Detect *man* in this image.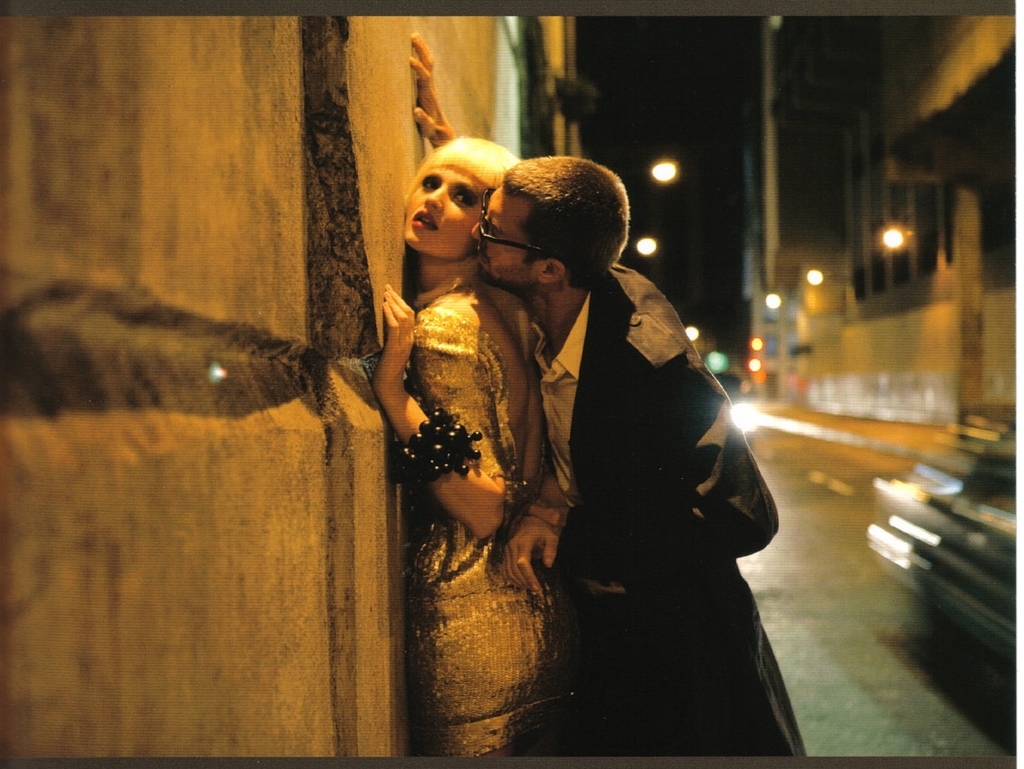
Detection: locate(455, 154, 795, 756).
